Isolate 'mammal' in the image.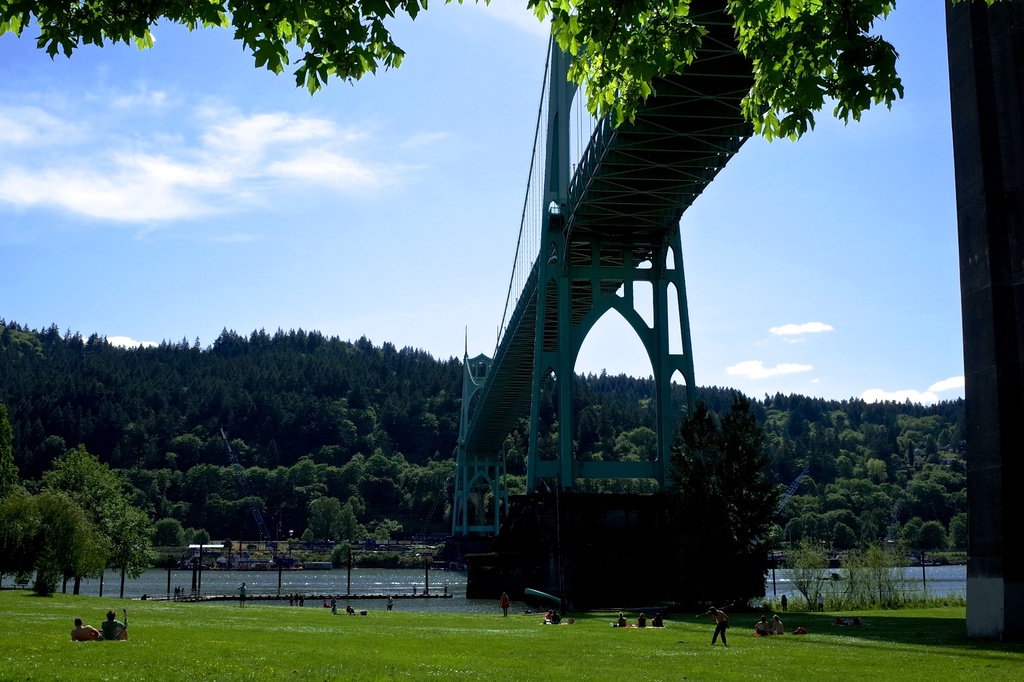
Isolated region: locate(616, 612, 626, 625).
